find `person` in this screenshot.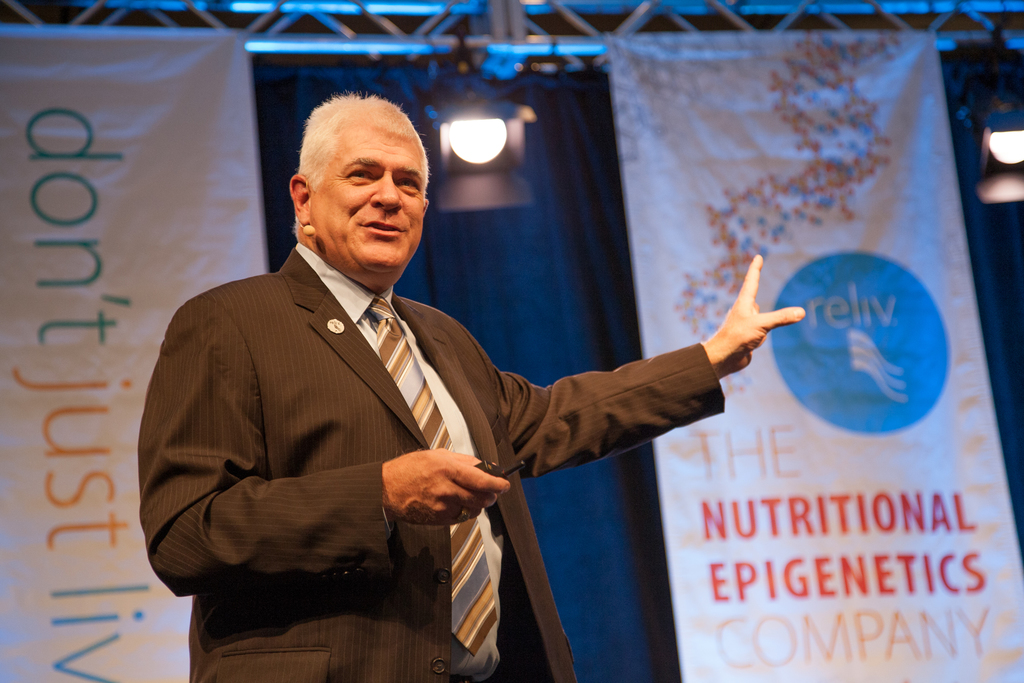
The bounding box for `person` is select_region(137, 92, 803, 682).
